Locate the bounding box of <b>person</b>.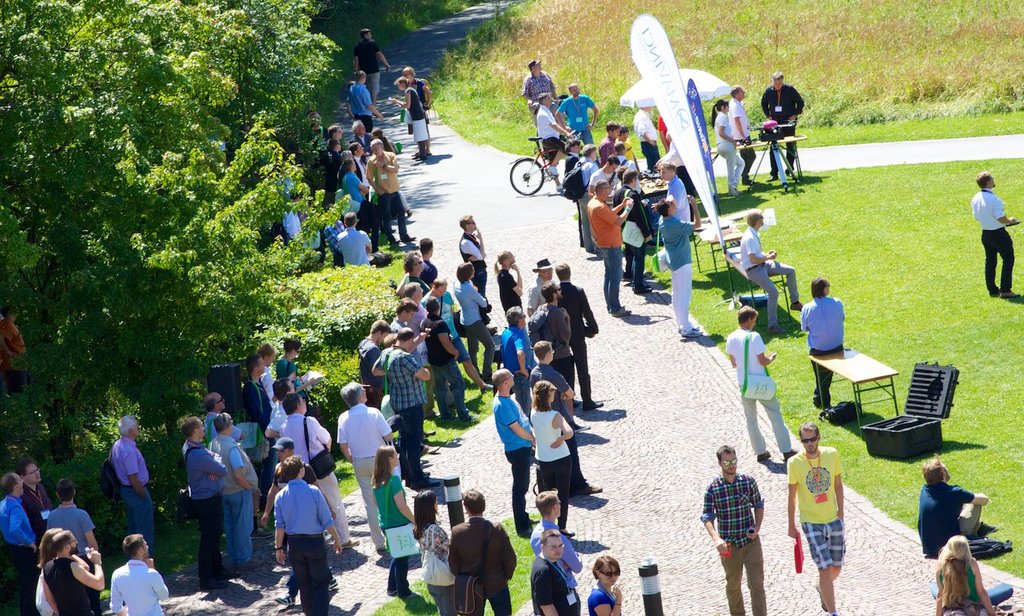
Bounding box: region(598, 118, 628, 172).
